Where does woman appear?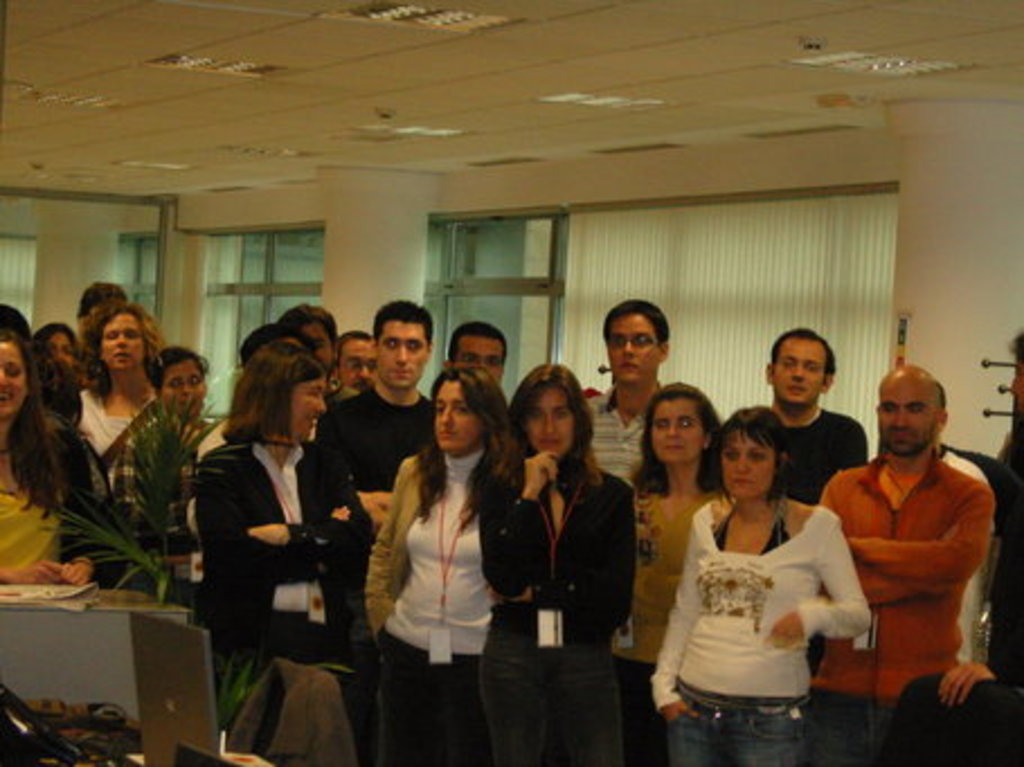
Appears at (466, 364, 637, 765).
